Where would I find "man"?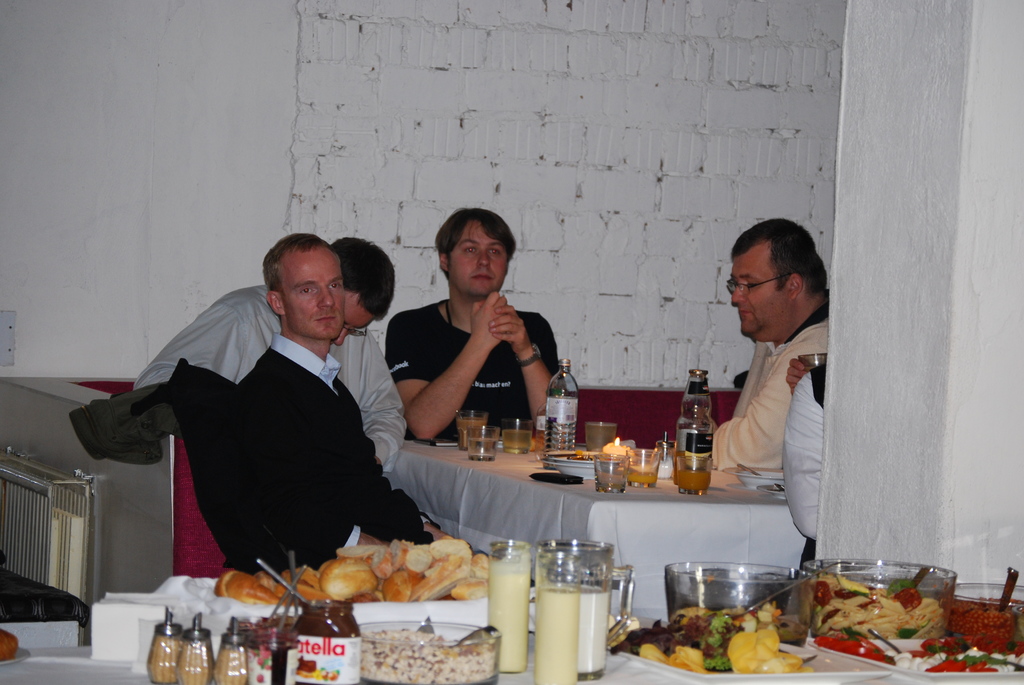
At bbox=(383, 201, 566, 441).
